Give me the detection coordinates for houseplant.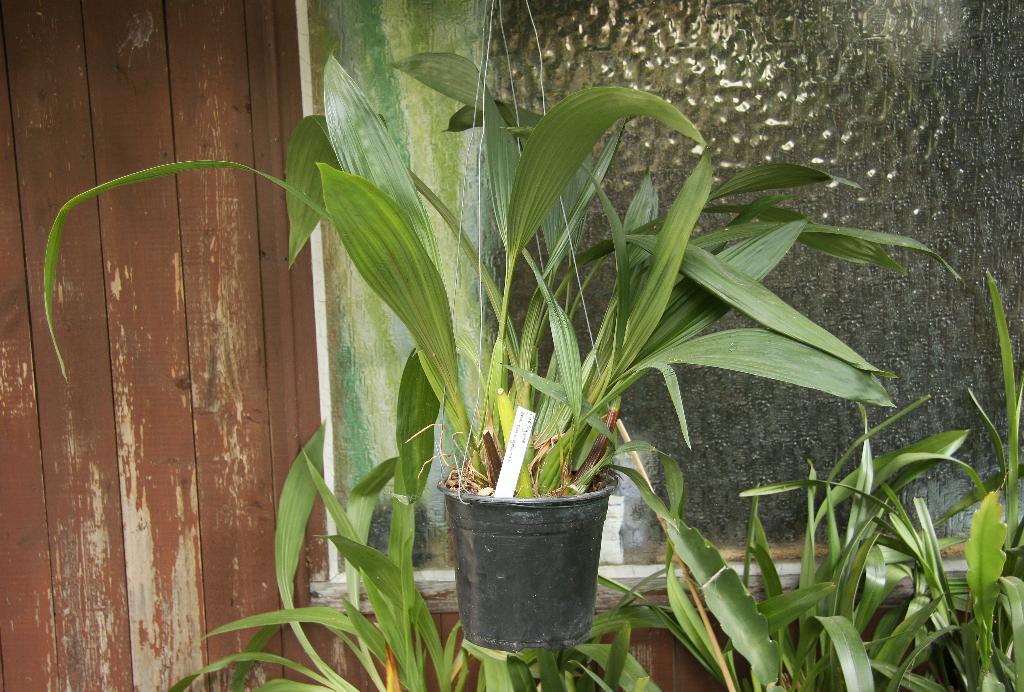
left=250, top=42, right=946, bottom=656.
